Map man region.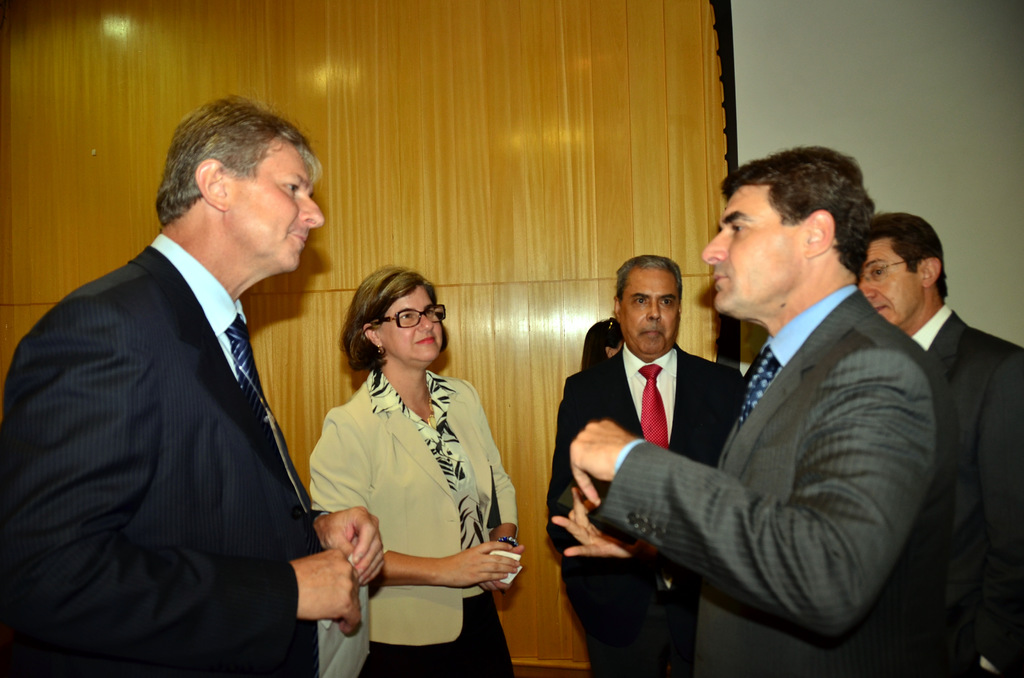
Mapped to l=547, t=254, r=744, b=677.
